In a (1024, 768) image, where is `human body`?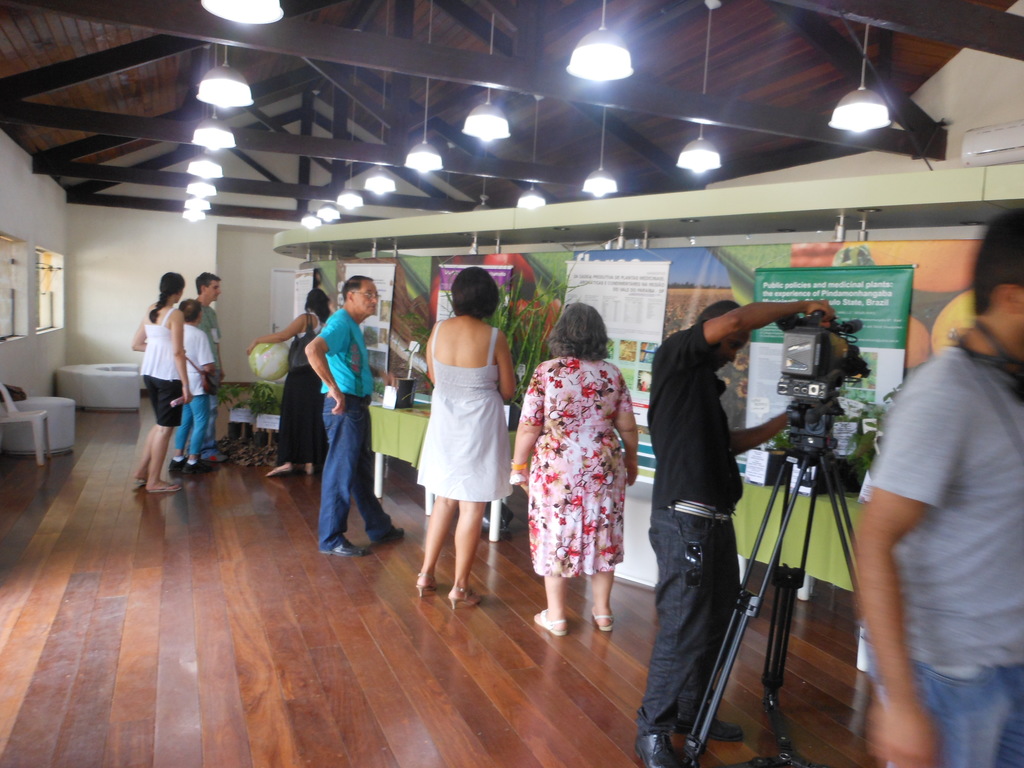
rect(130, 304, 189, 490).
